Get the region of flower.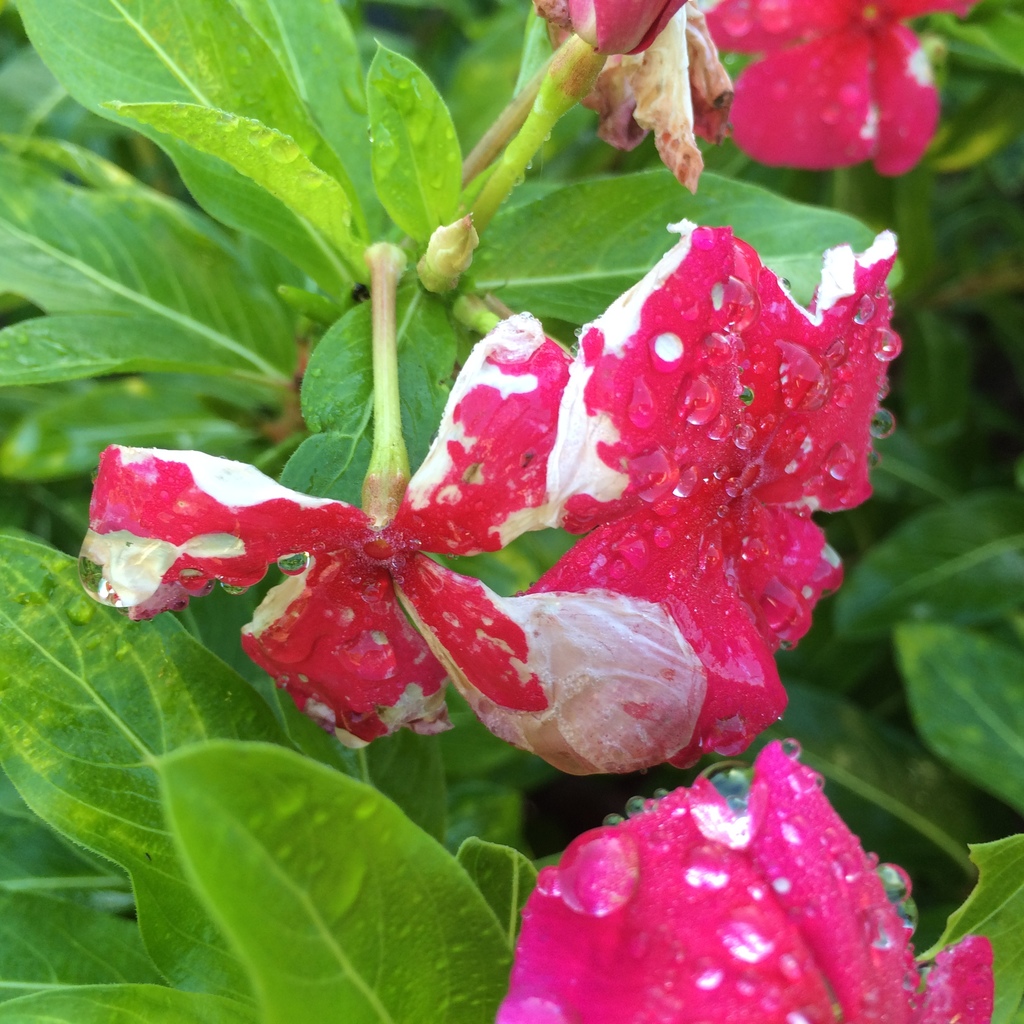
78/223/900/790.
